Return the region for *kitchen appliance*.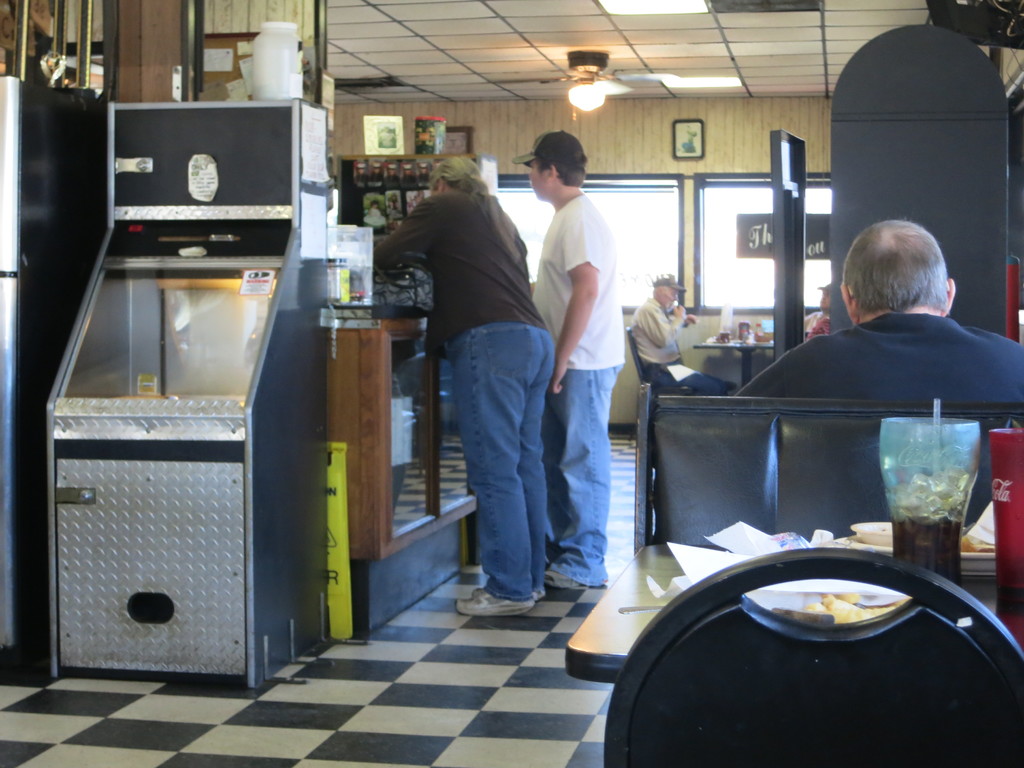
x1=332, y1=257, x2=353, y2=299.
